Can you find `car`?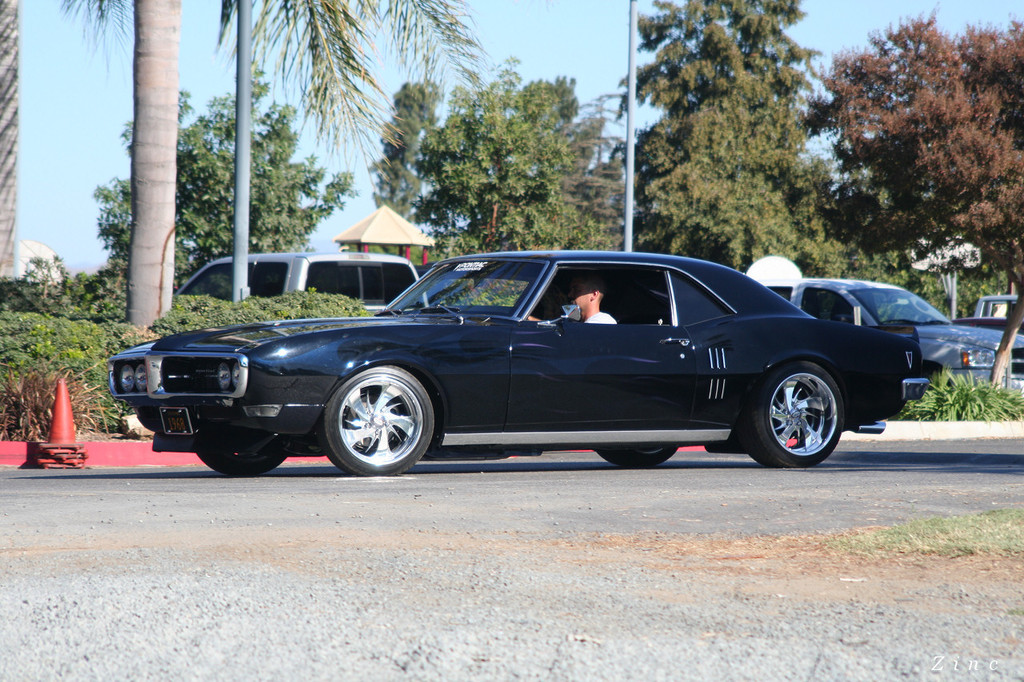
Yes, bounding box: (x1=183, y1=250, x2=433, y2=308).
